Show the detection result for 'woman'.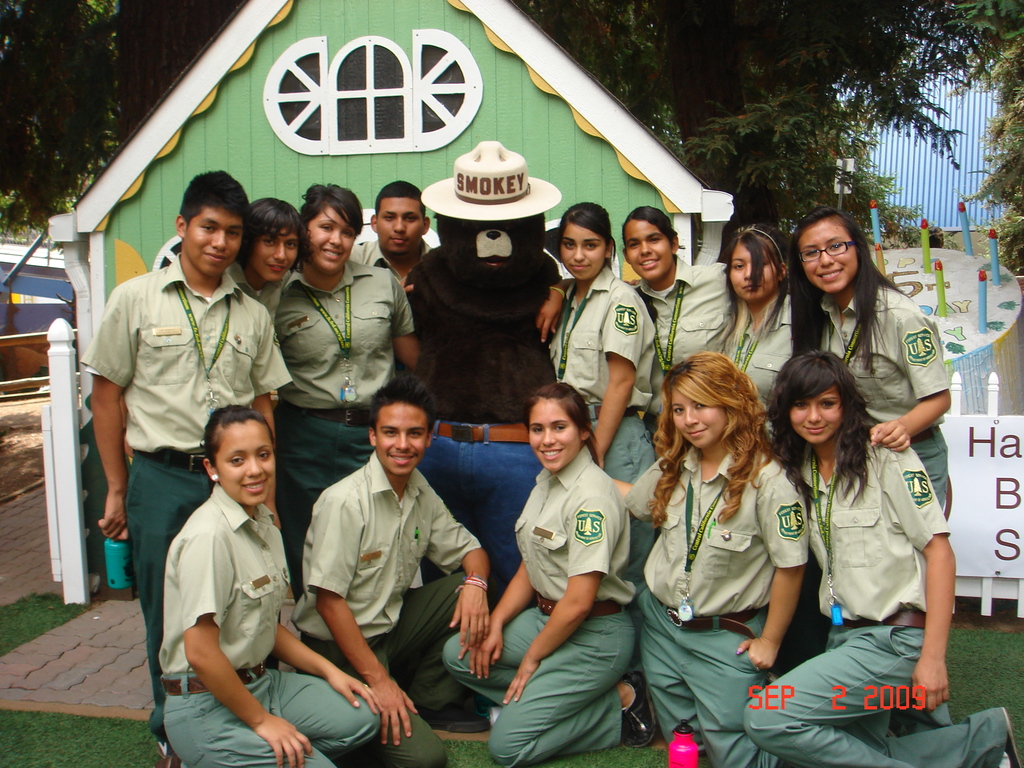
l=796, t=203, r=947, b=538.
